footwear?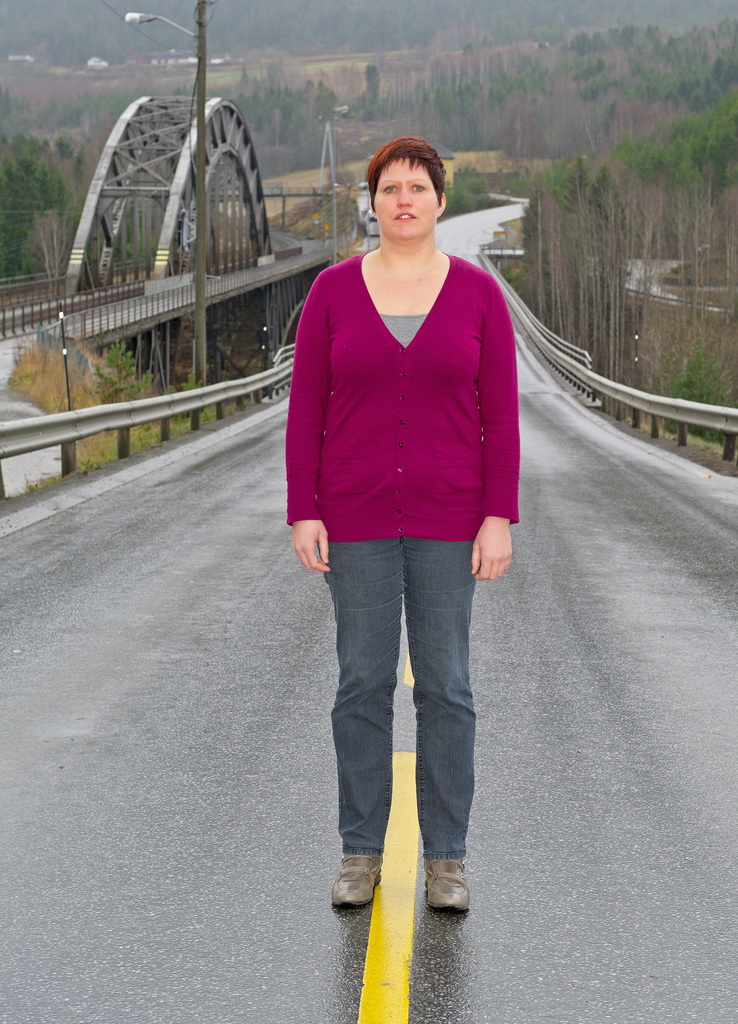
(x1=335, y1=858, x2=378, y2=902)
